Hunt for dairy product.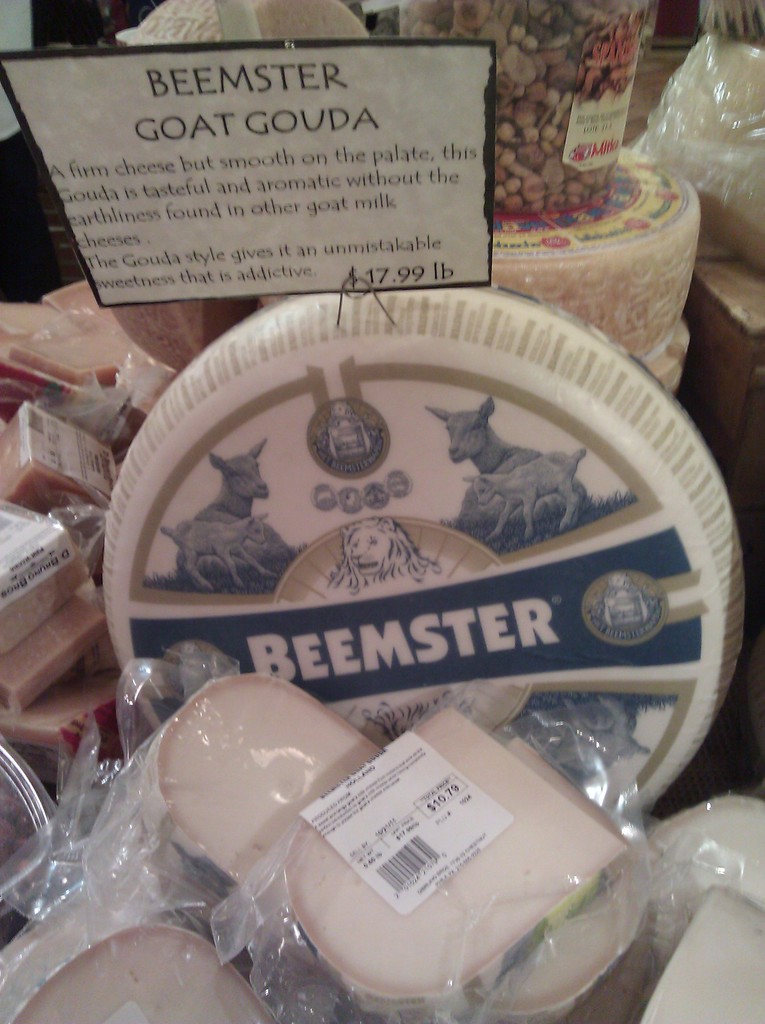
Hunted down at x1=129, y1=650, x2=410, y2=909.
